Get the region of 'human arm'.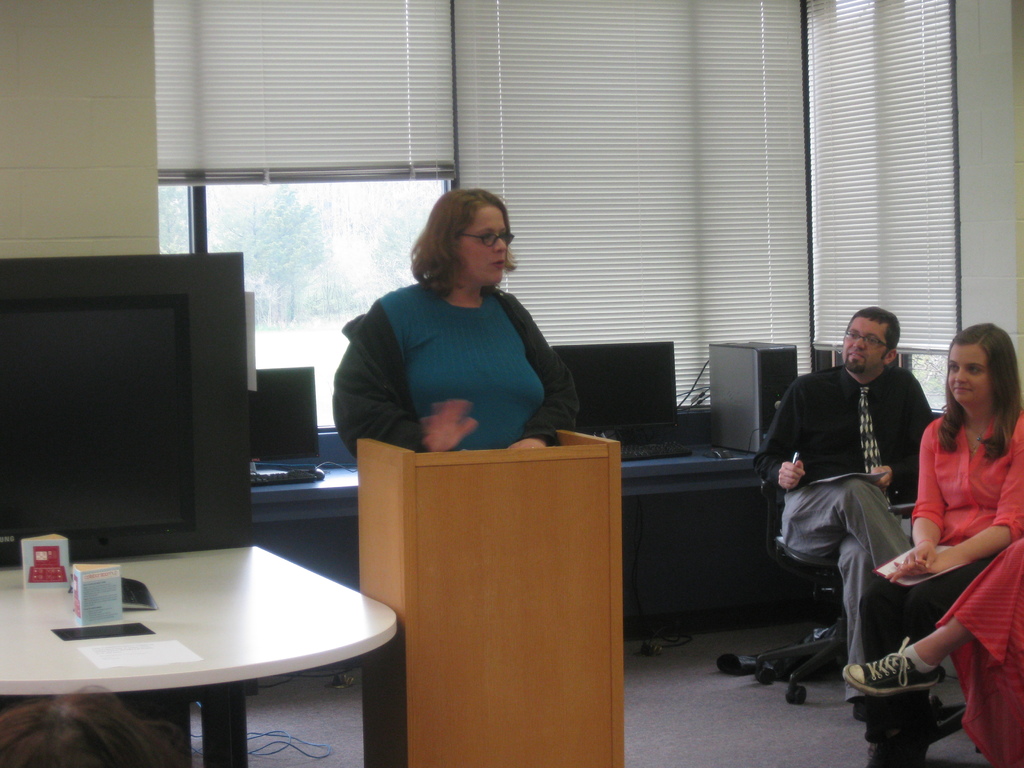
{"left": 511, "top": 291, "right": 582, "bottom": 450}.
